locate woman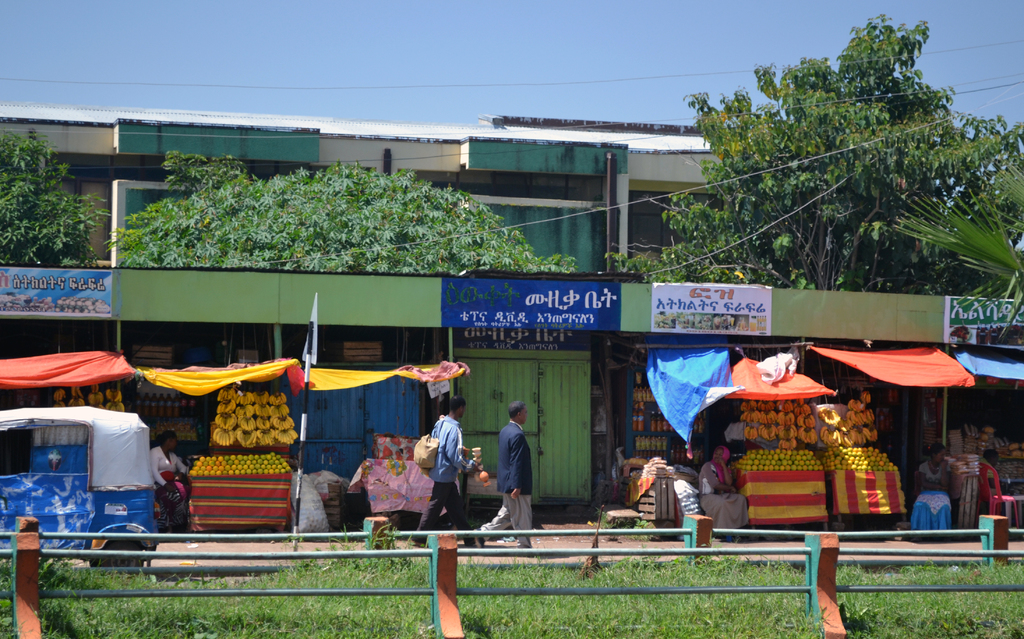
[left=706, top=444, right=758, bottom=543]
